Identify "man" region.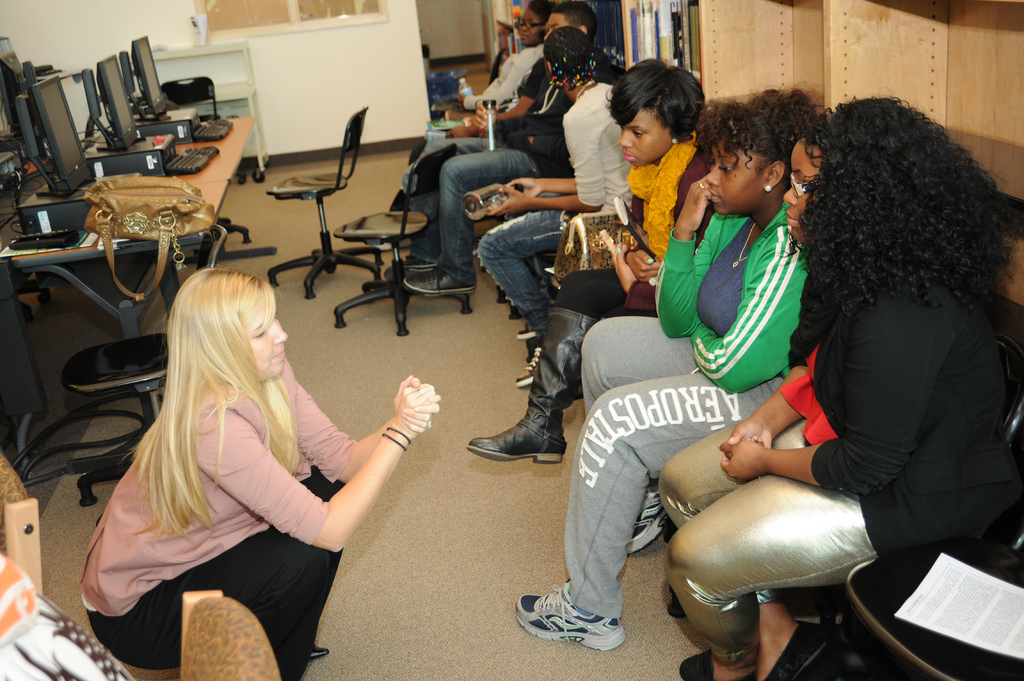
Region: [x1=477, y1=26, x2=641, y2=342].
